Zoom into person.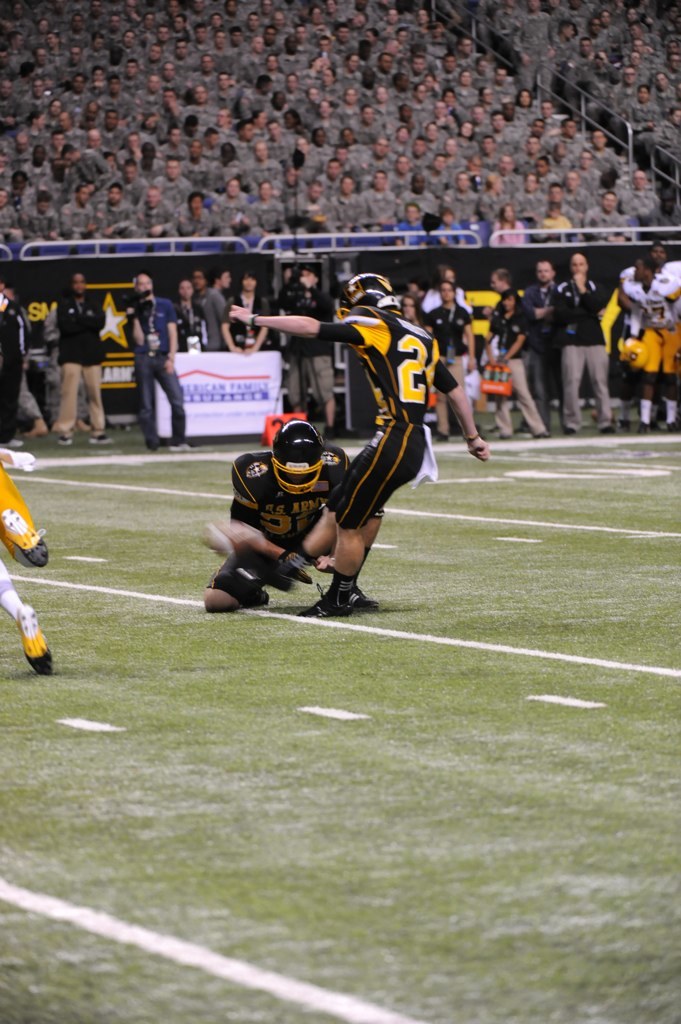
Zoom target: crop(472, 264, 555, 432).
